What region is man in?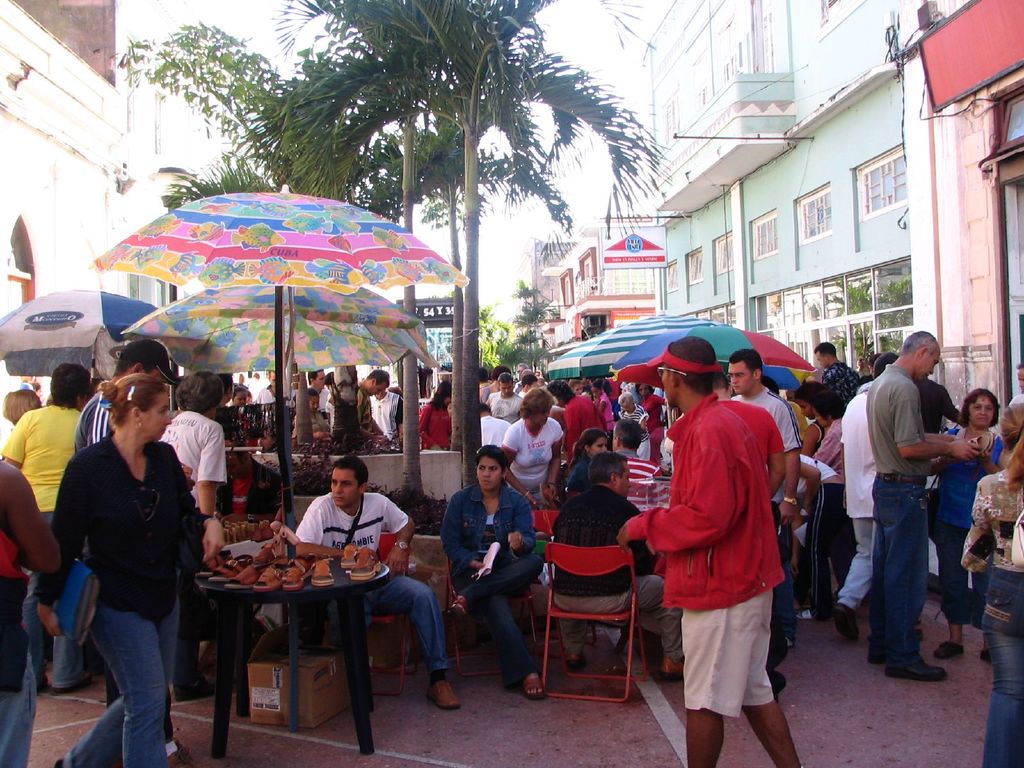
select_region(348, 367, 394, 445).
